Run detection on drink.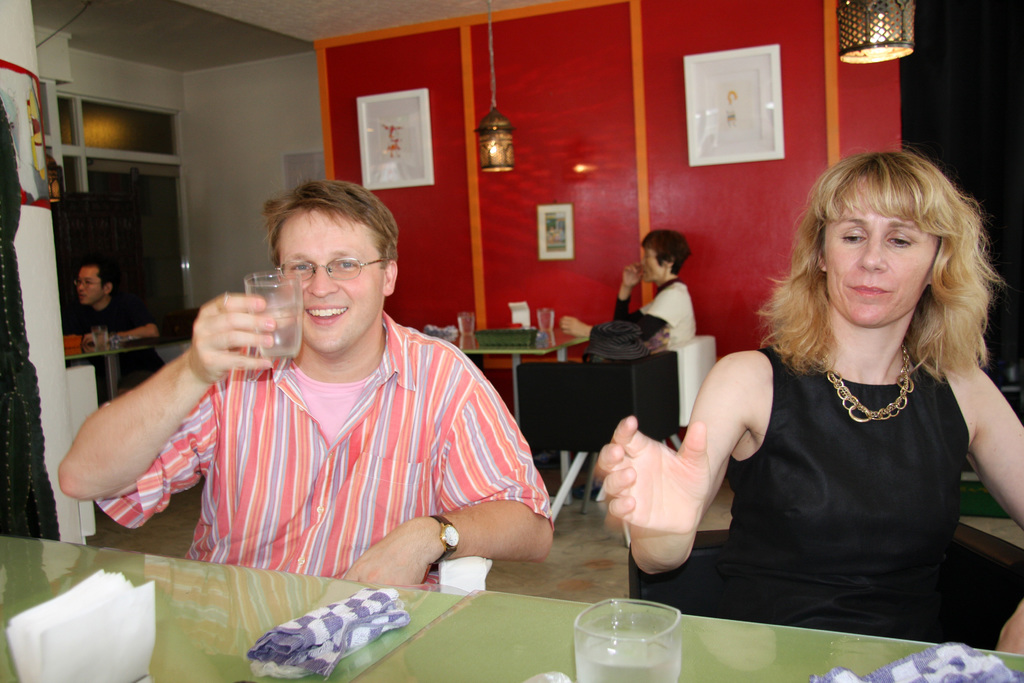
Result: detection(246, 269, 305, 352).
